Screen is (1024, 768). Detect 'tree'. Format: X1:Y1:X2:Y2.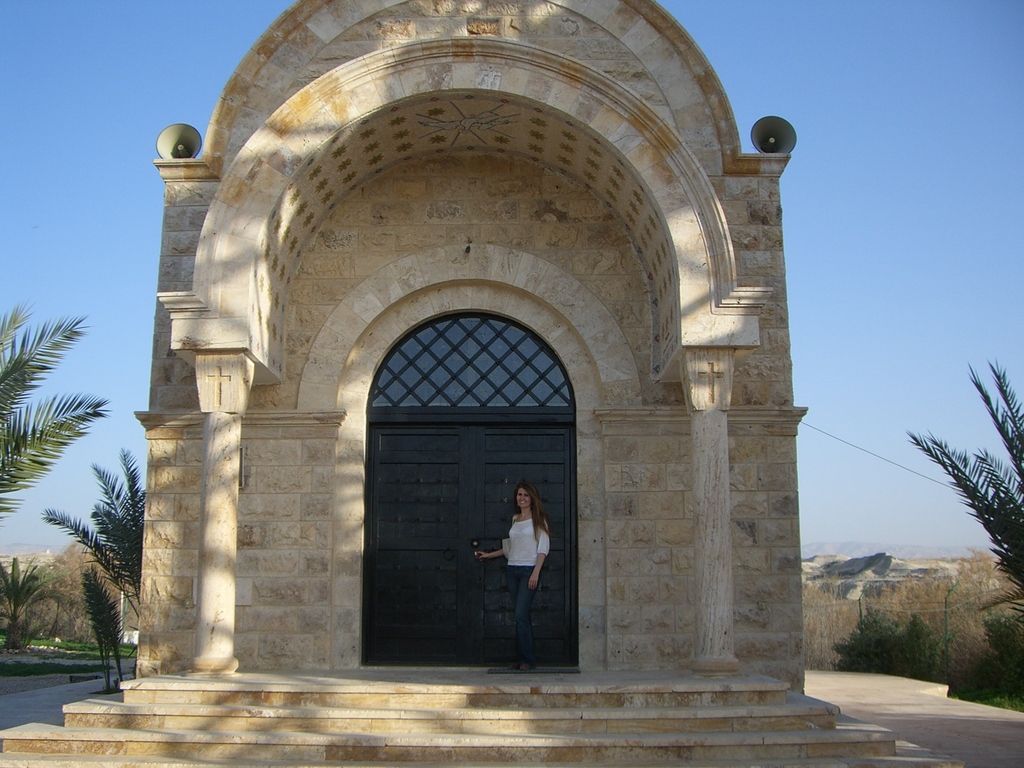
0:299:111:521.
